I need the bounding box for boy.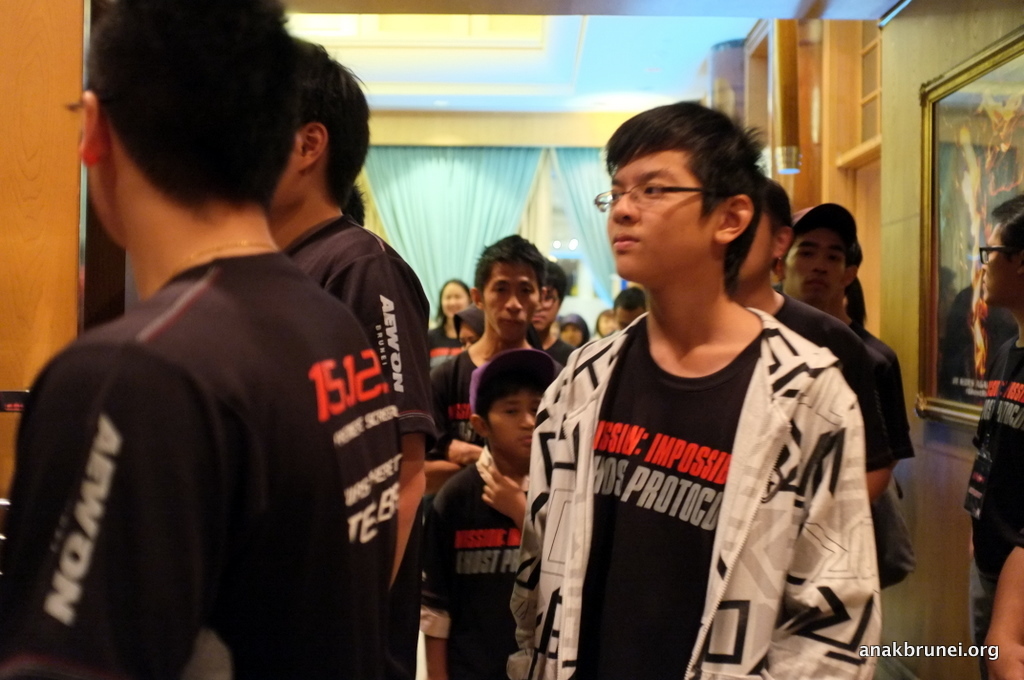
Here it is: select_region(964, 190, 1023, 679).
